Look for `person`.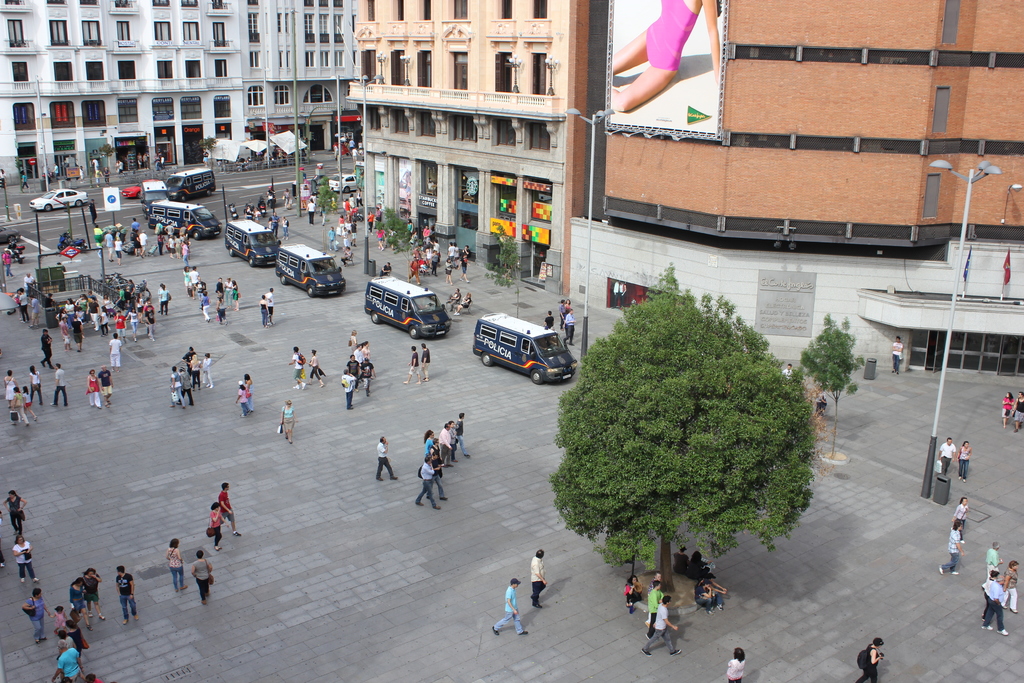
Found: l=157, t=283, r=172, b=317.
